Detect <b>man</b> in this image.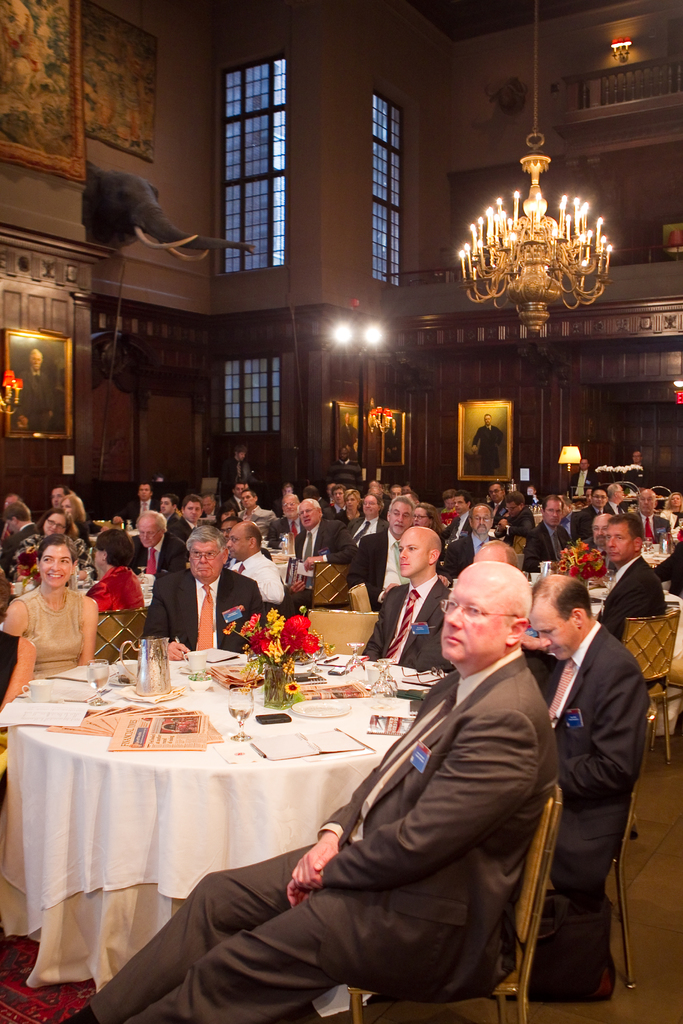
Detection: 623/486/669/542.
